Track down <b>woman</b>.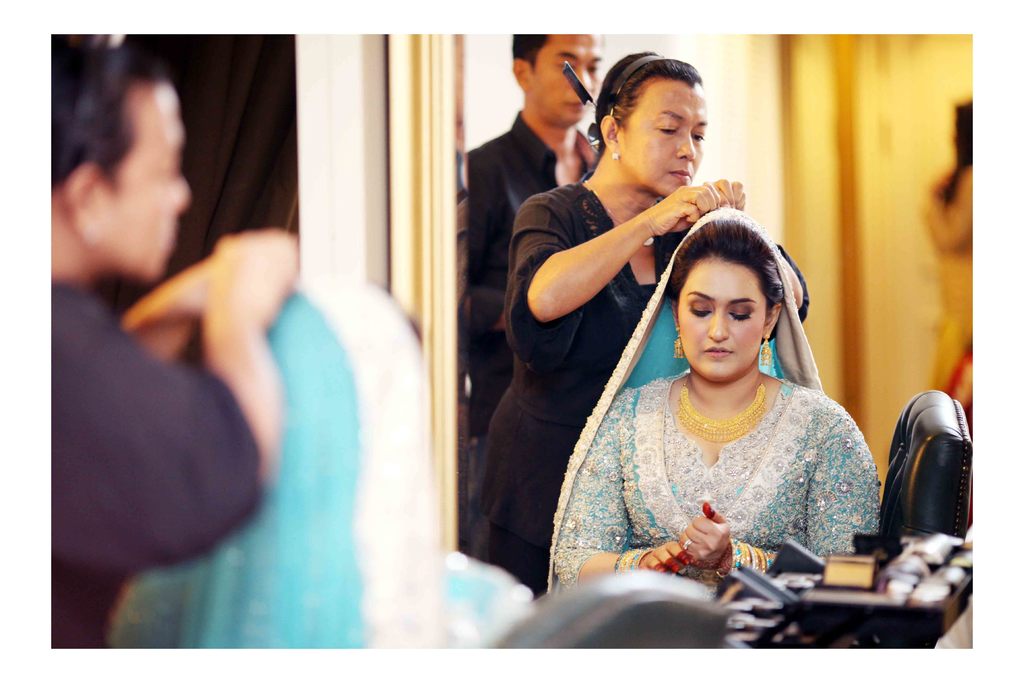
Tracked to (x1=577, y1=195, x2=881, y2=612).
